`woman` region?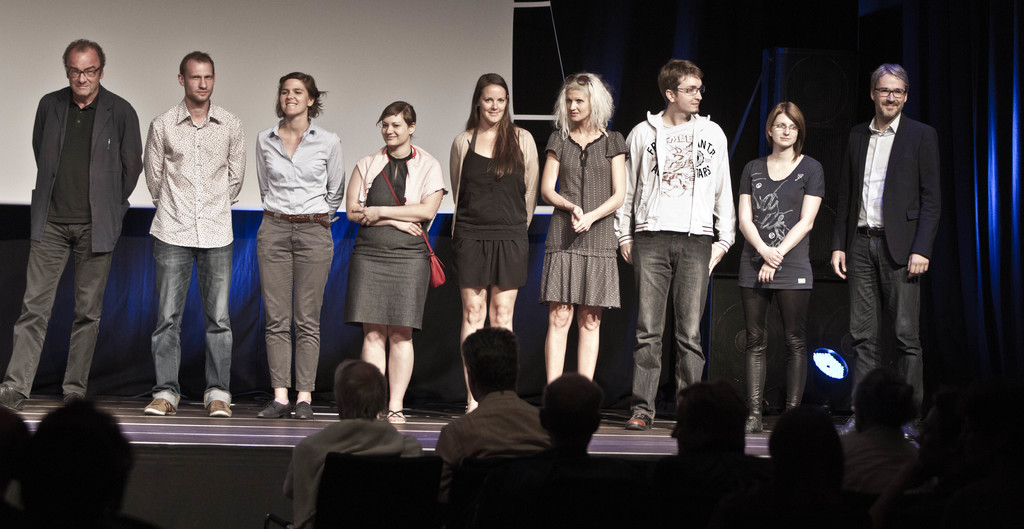
[x1=250, y1=73, x2=355, y2=419]
